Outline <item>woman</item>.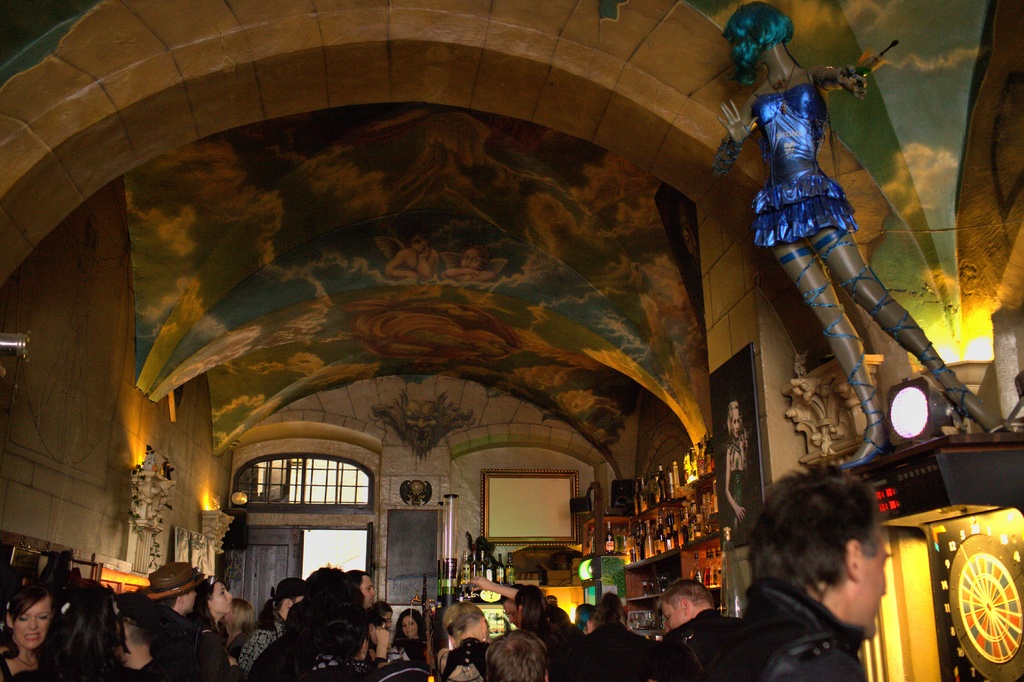
Outline: bbox(3, 574, 58, 675).
